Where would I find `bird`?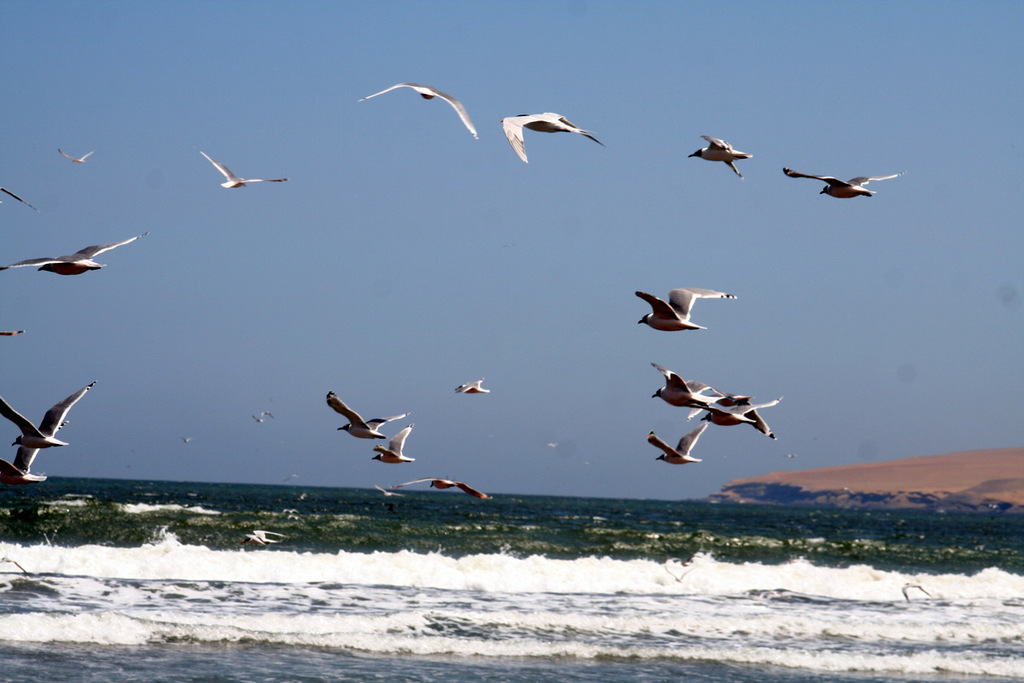
At bbox=[241, 526, 292, 552].
